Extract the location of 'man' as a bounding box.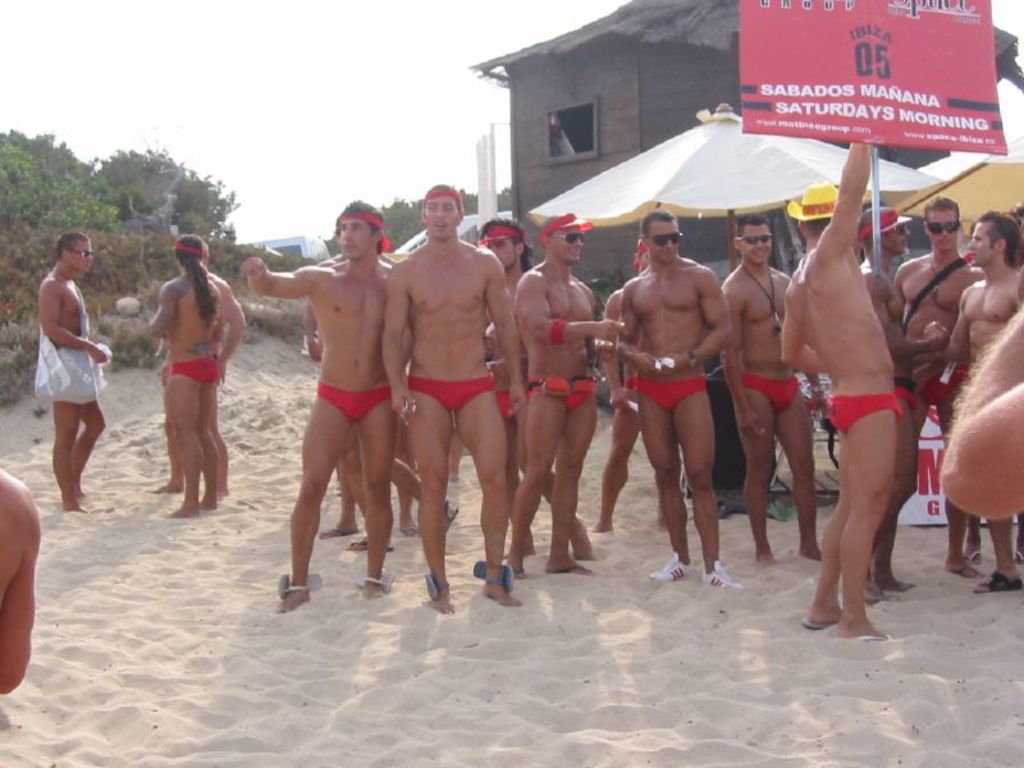
(148, 232, 220, 518).
